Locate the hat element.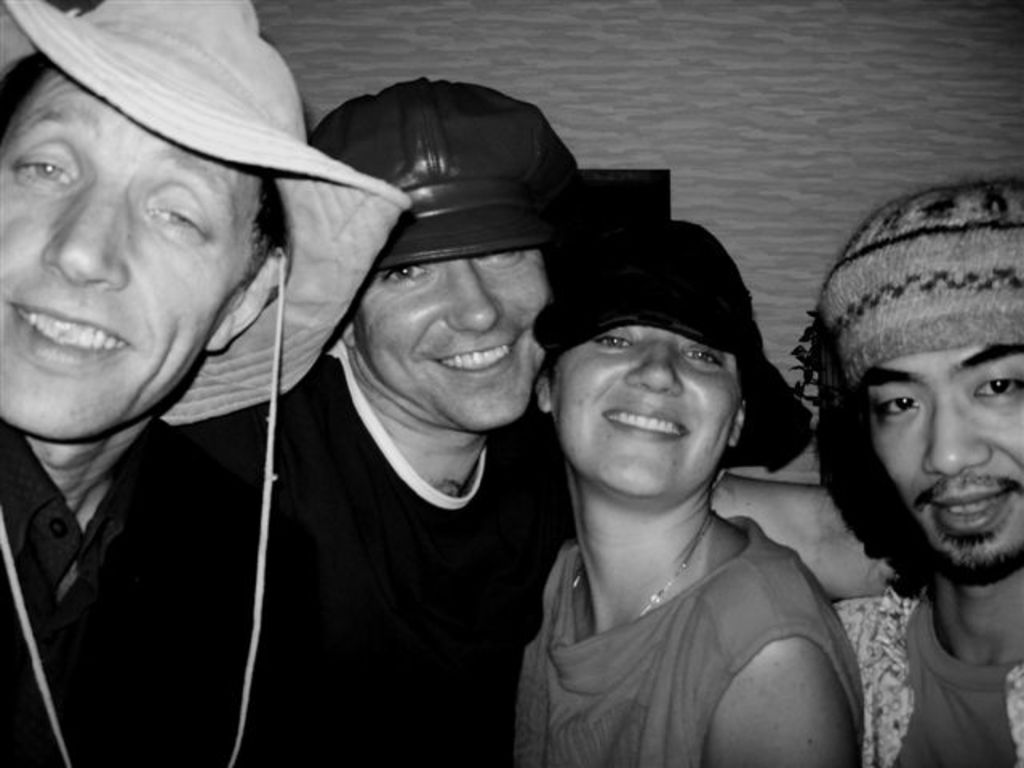
Element bbox: left=528, top=219, right=818, bottom=470.
